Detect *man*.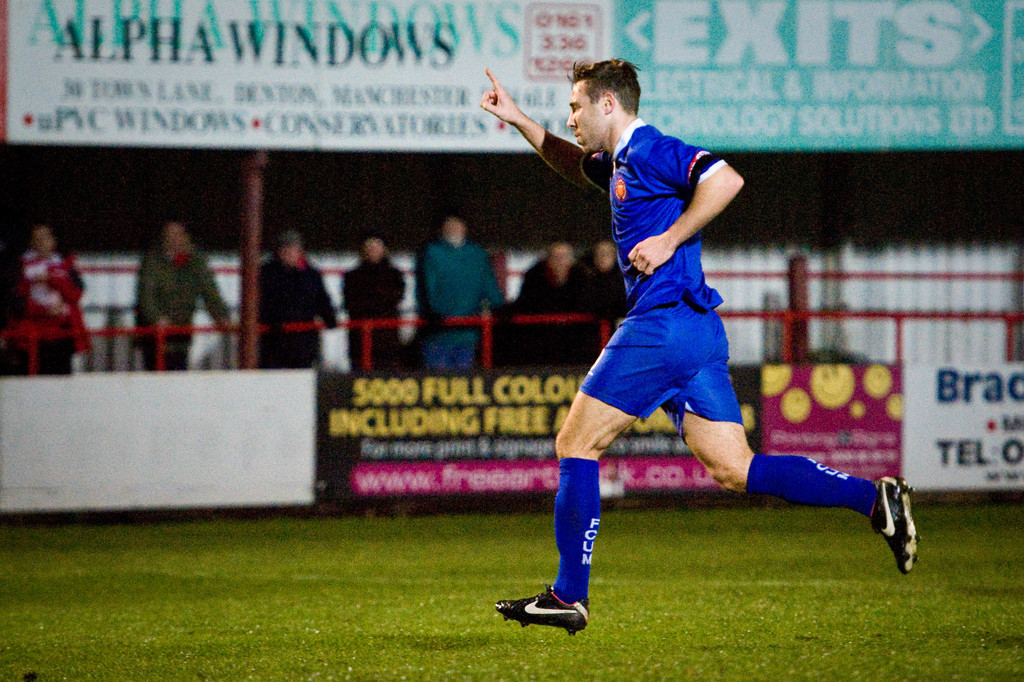
Detected at box(134, 219, 230, 373).
